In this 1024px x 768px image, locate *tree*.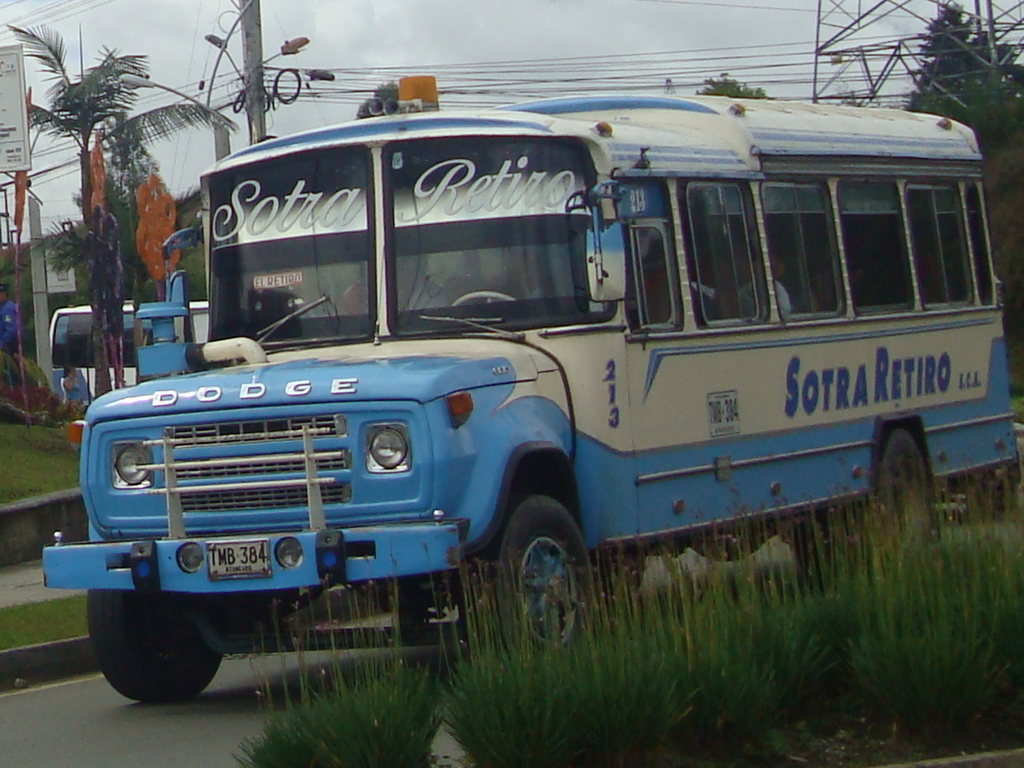
Bounding box: box(52, 146, 180, 364).
